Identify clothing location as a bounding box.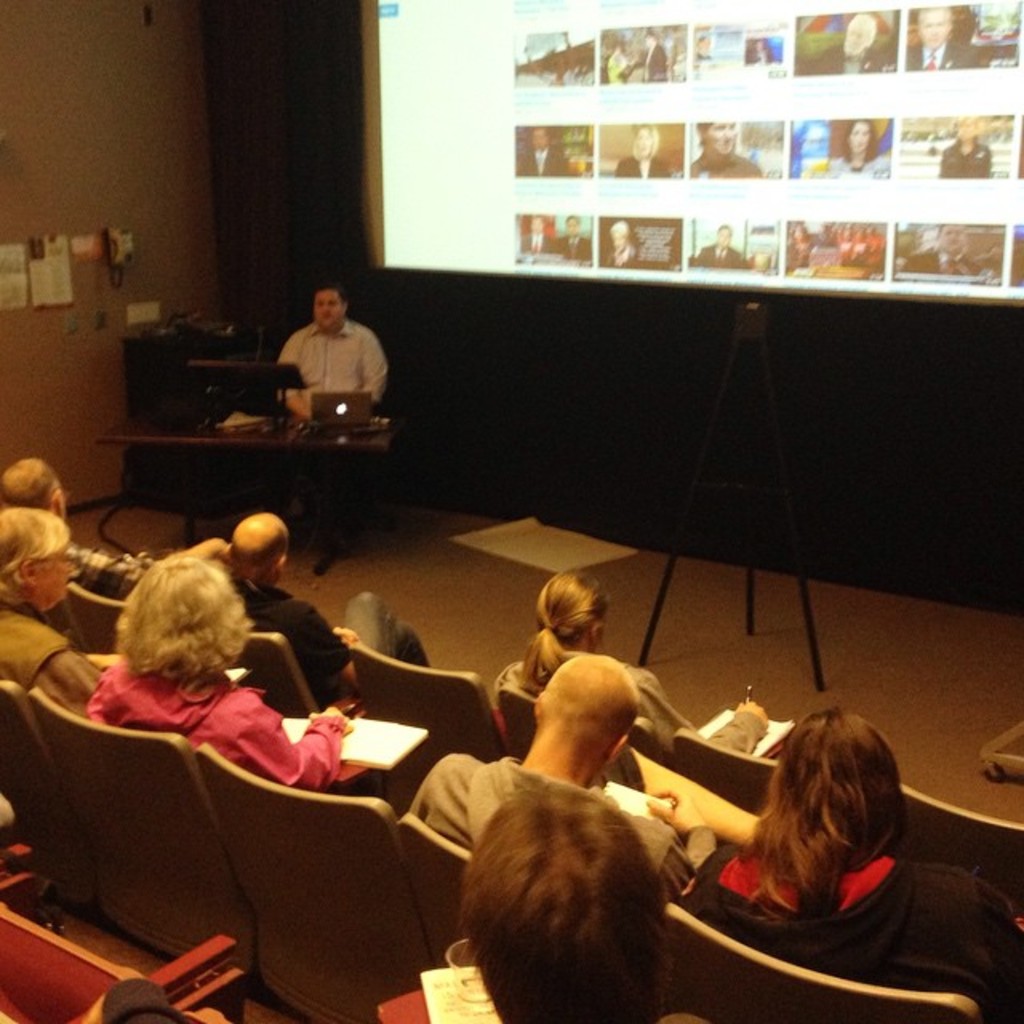
<bbox>270, 320, 389, 411</bbox>.
